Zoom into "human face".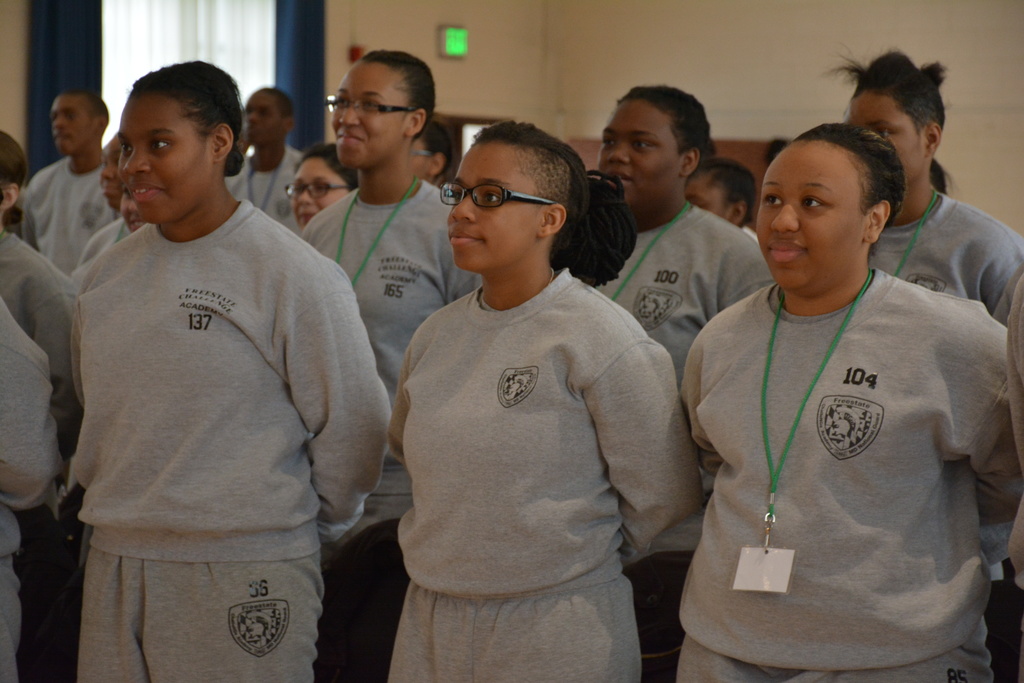
Zoom target: 754, 147, 866, 292.
